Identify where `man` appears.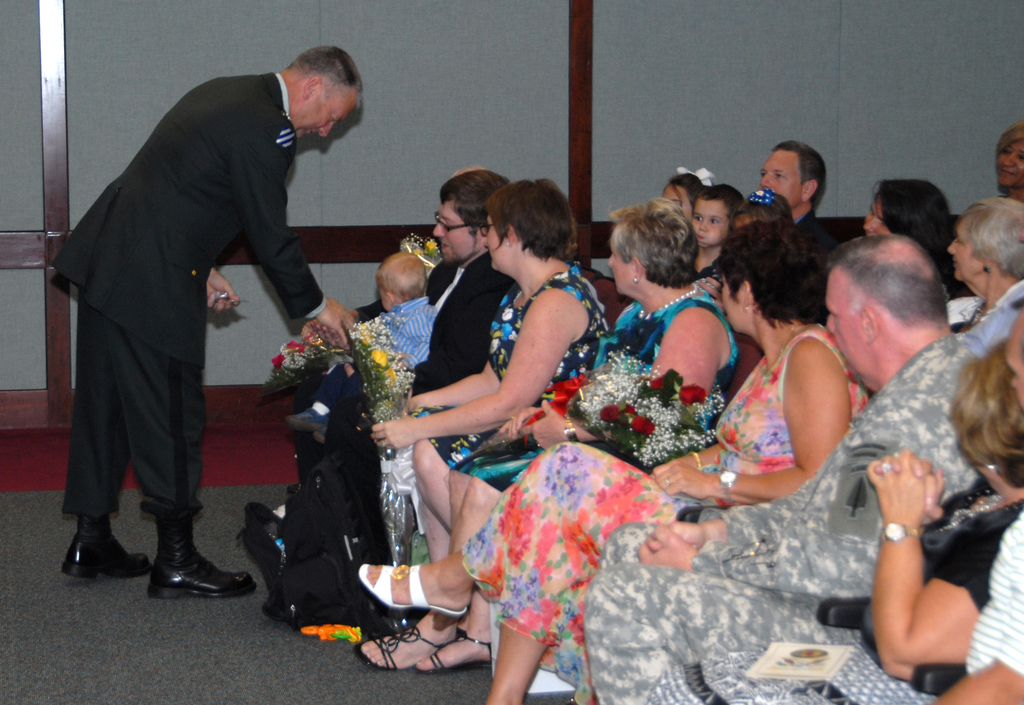
Appears at bbox(582, 231, 977, 704).
